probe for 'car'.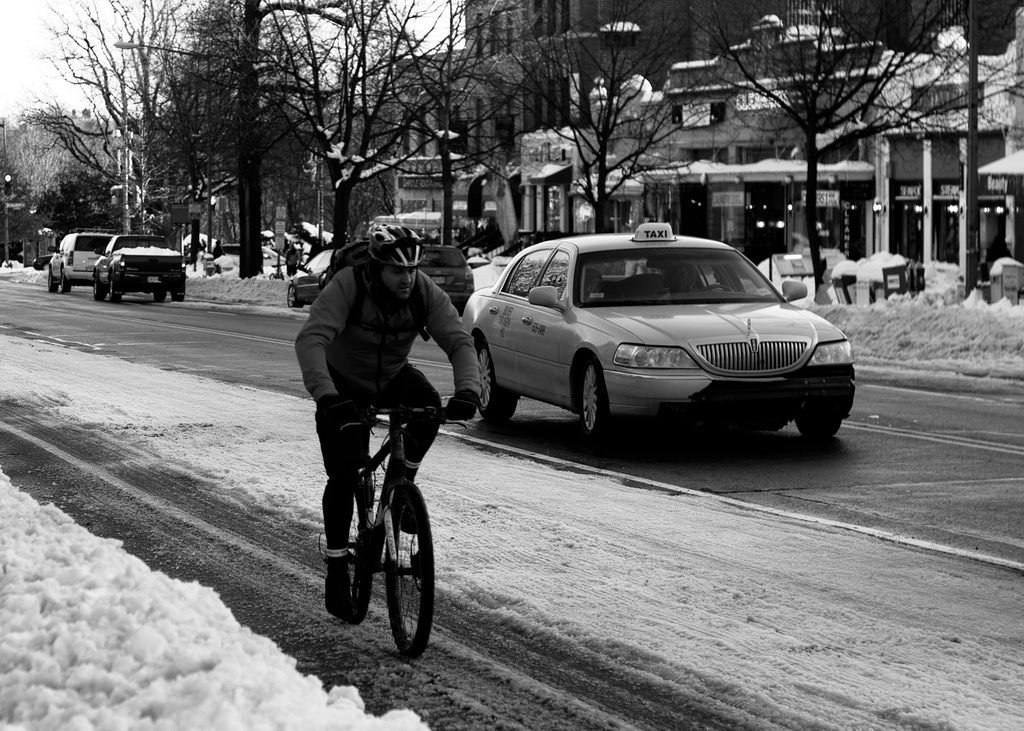
Probe result: {"x1": 42, "y1": 228, "x2": 129, "y2": 292}.
